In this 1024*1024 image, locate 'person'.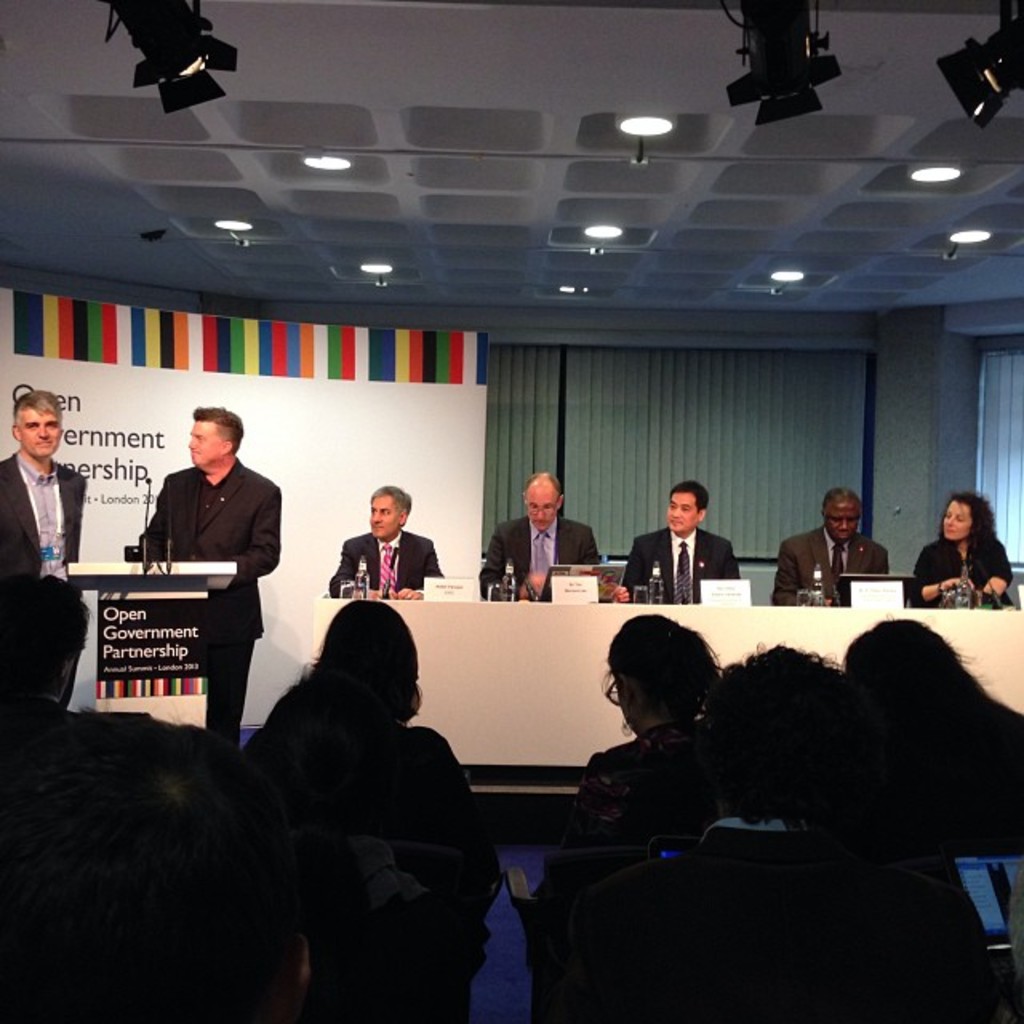
Bounding box: Rect(478, 470, 608, 602).
